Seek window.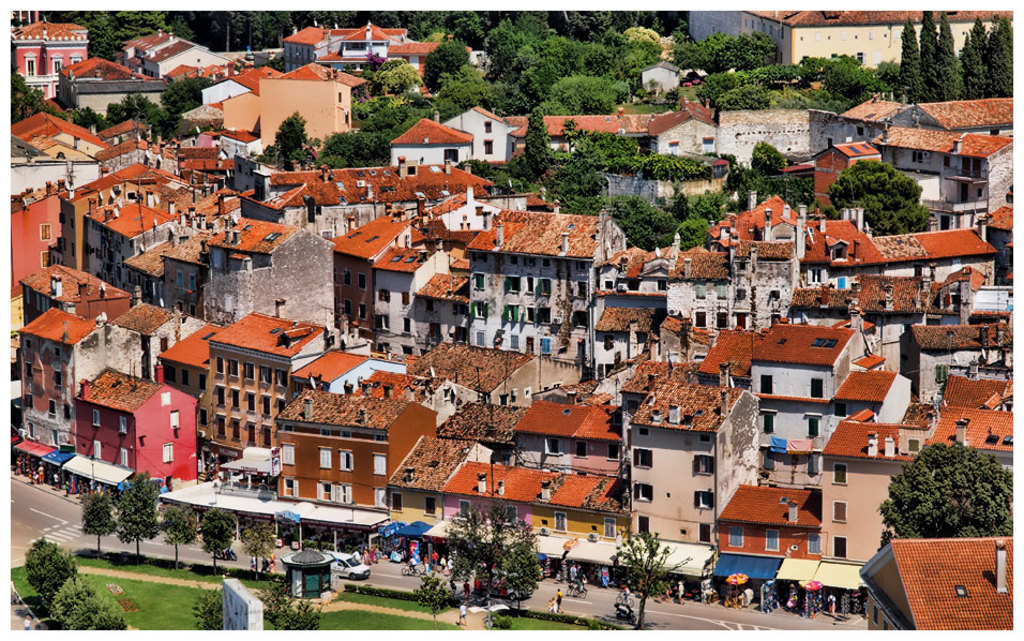
pyautogui.locateOnScreen(576, 278, 588, 298).
